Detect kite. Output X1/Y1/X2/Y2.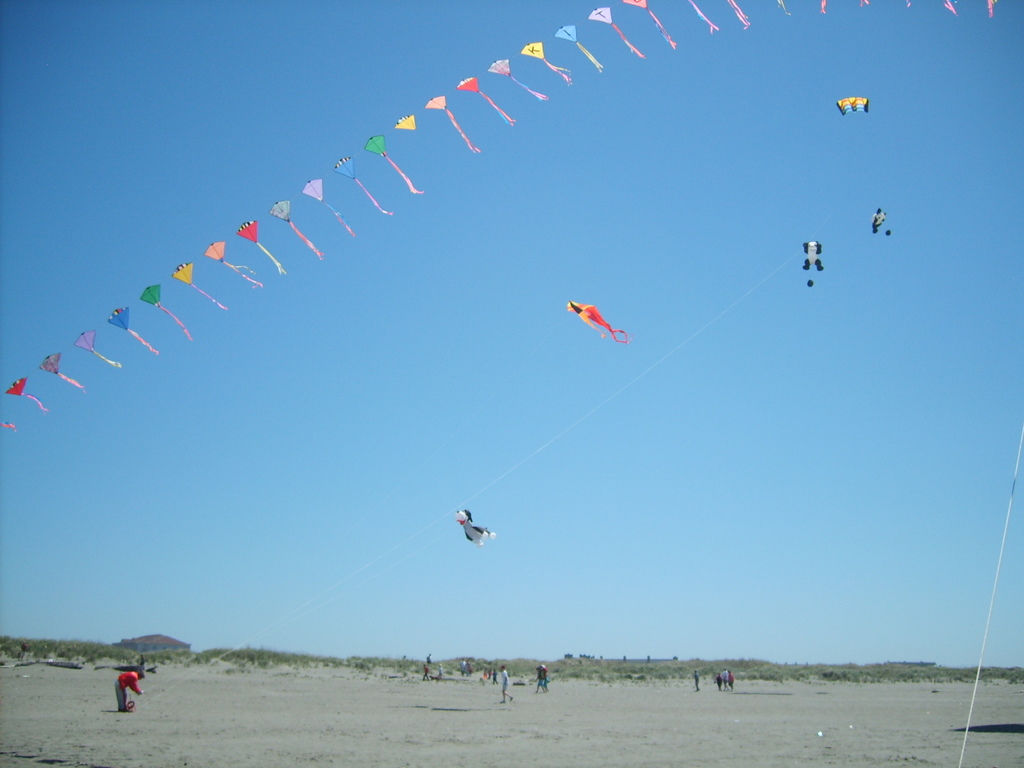
588/5/645/62.
